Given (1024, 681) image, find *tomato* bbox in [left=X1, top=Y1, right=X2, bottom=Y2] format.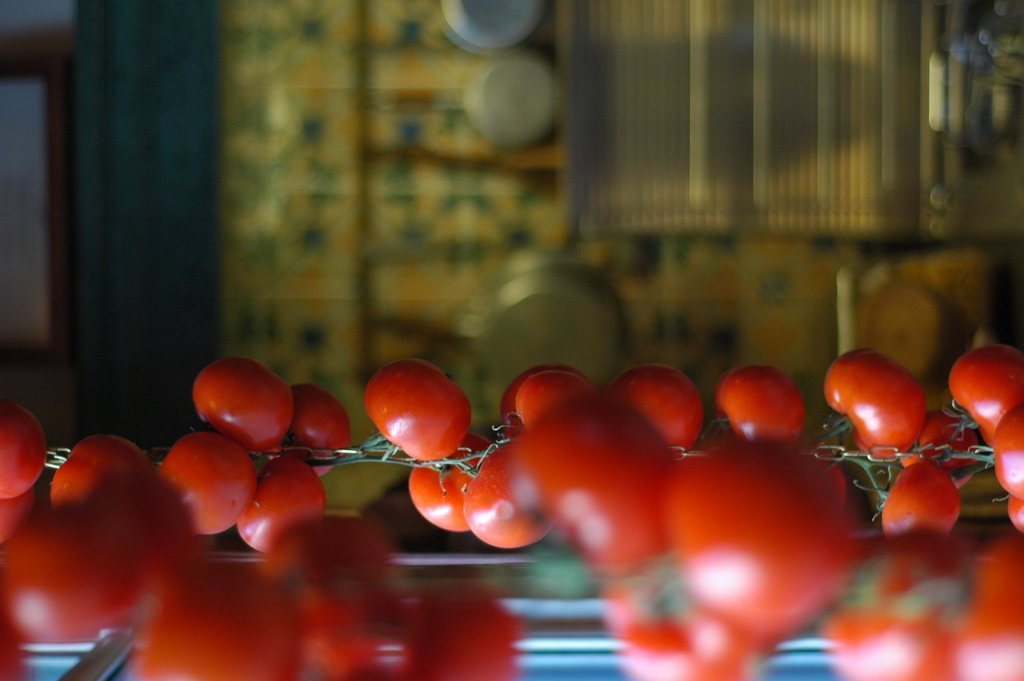
[left=710, top=361, right=806, bottom=439].
